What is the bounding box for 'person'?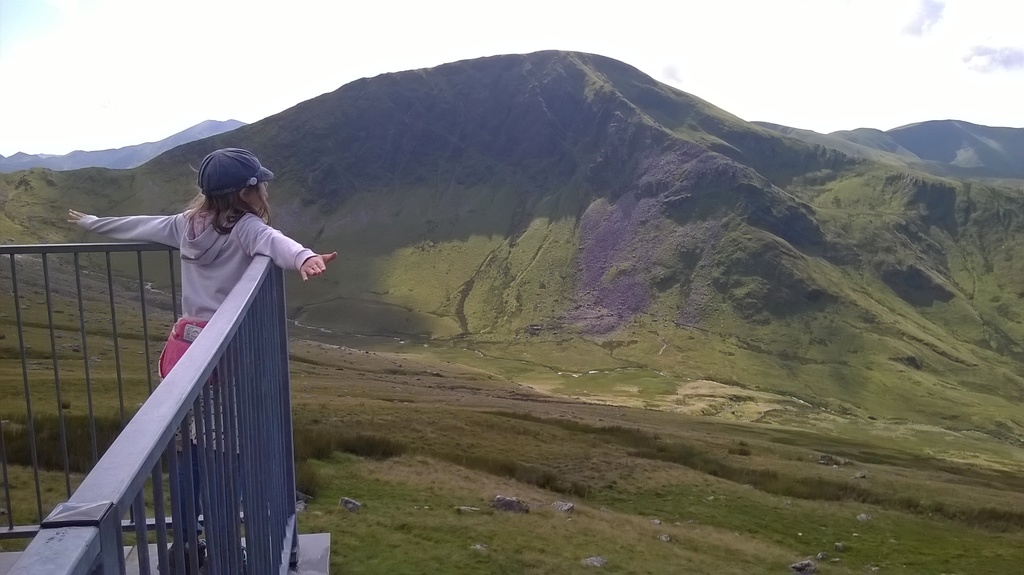
locate(67, 149, 340, 574).
